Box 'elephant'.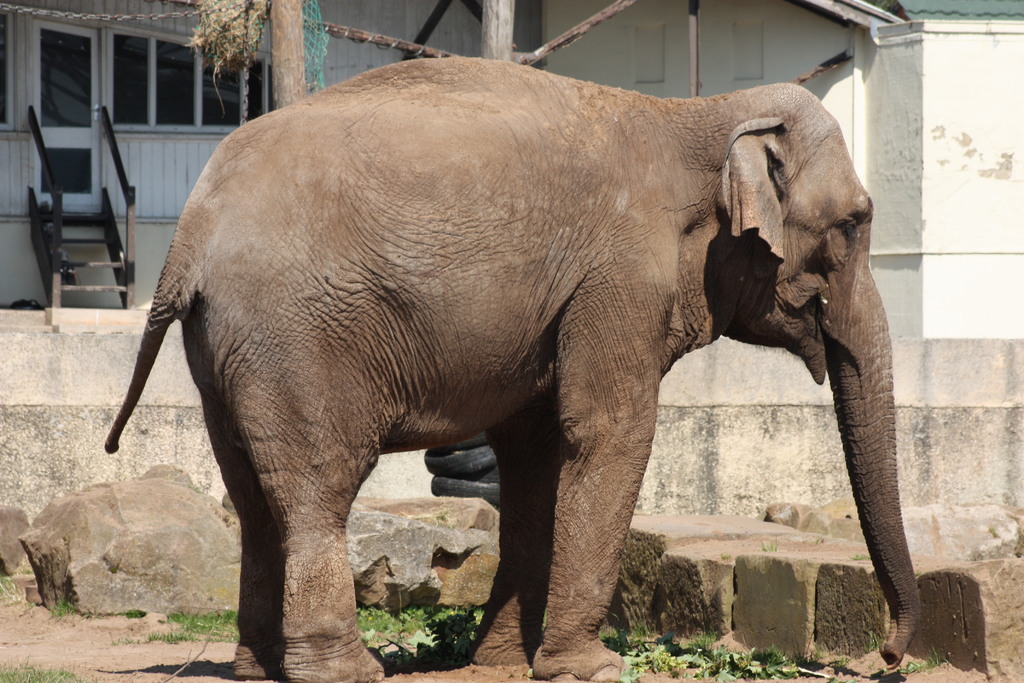
<region>106, 55, 927, 682</region>.
